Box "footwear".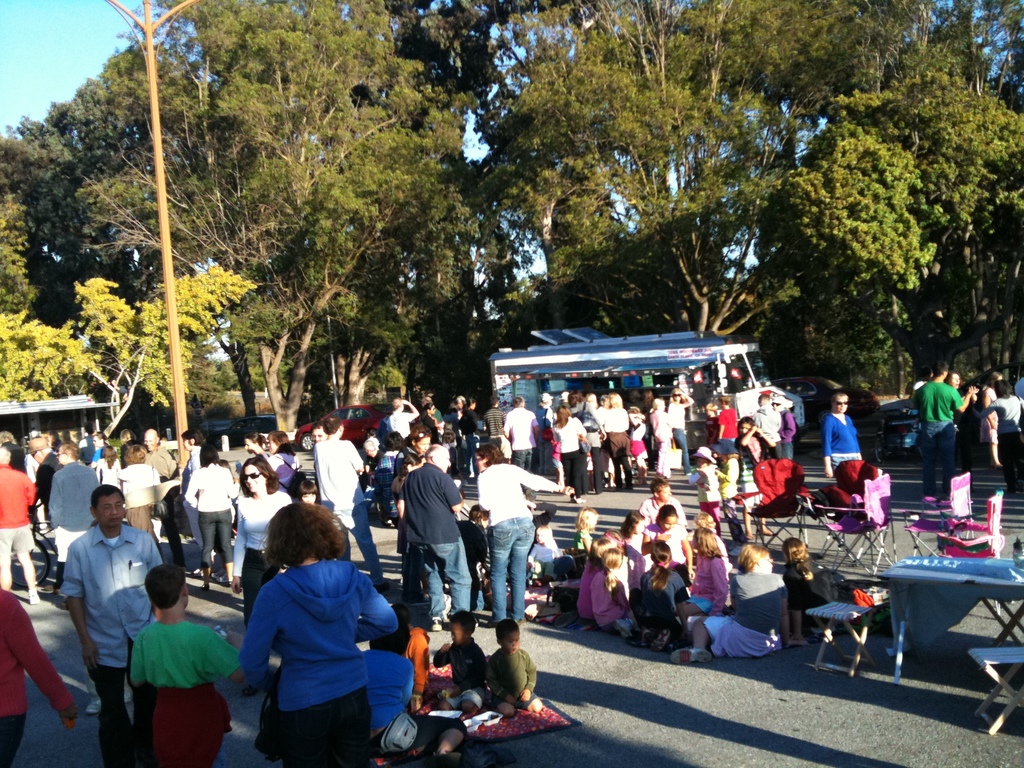
[left=556, top=612, right=579, bottom=627].
